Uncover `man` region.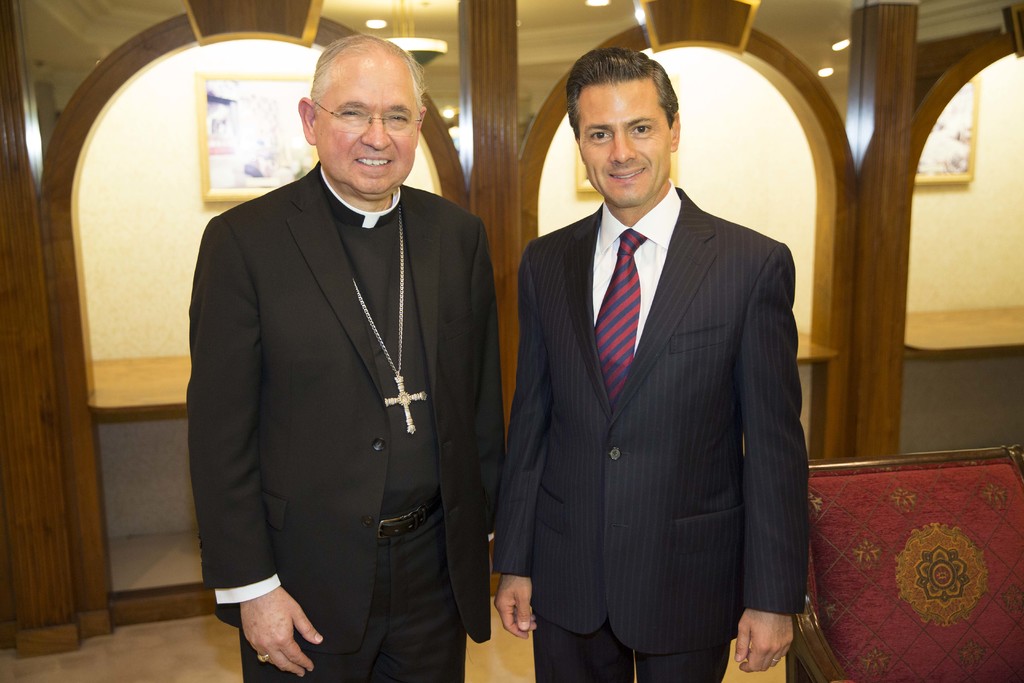
Uncovered: x1=186, y1=24, x2=505, y2=682.
